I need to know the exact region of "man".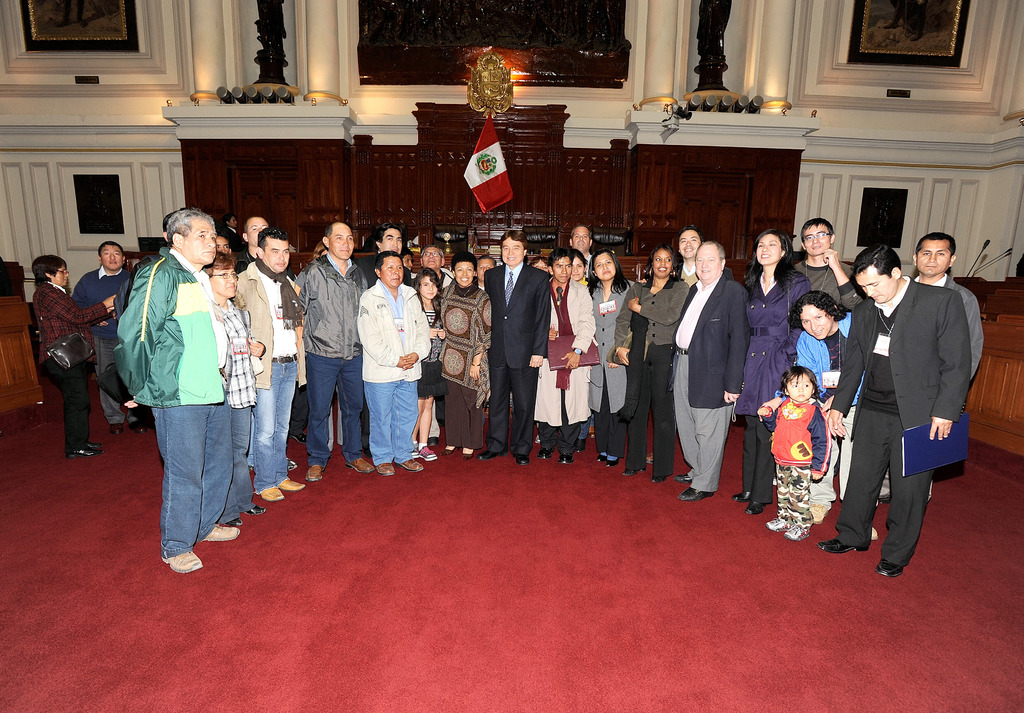
Region: pyautogui.locateOnScreen(790, 221, 863, 312).
